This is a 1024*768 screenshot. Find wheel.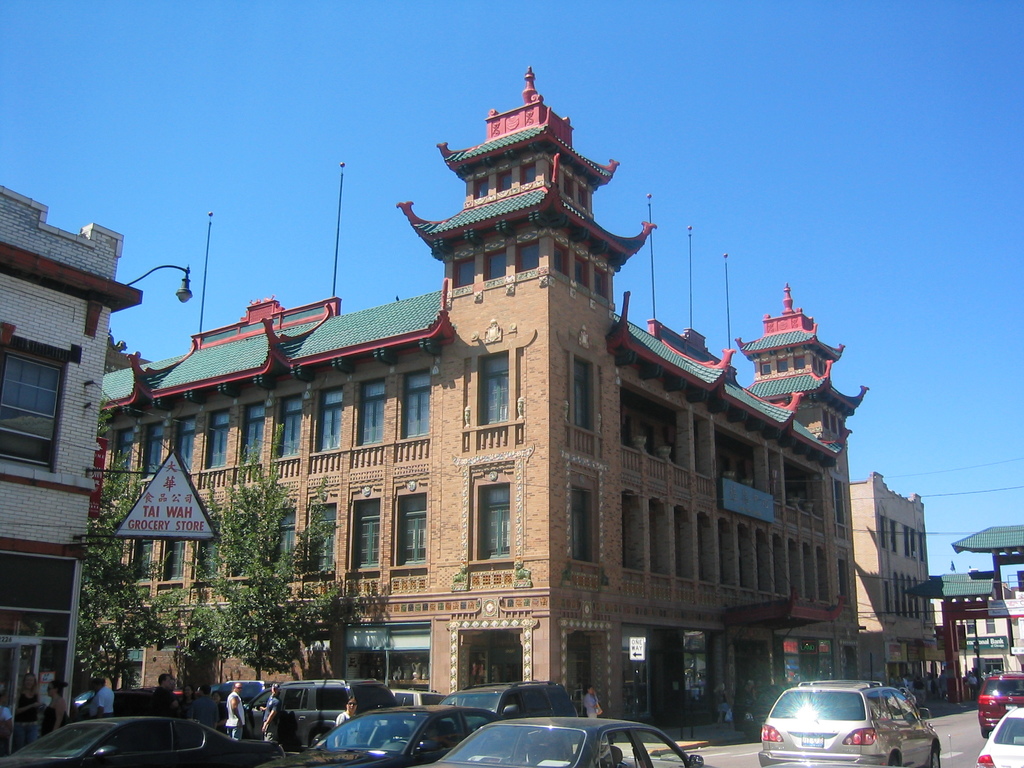
Bounding box: region(925, 746, 948, 767).
